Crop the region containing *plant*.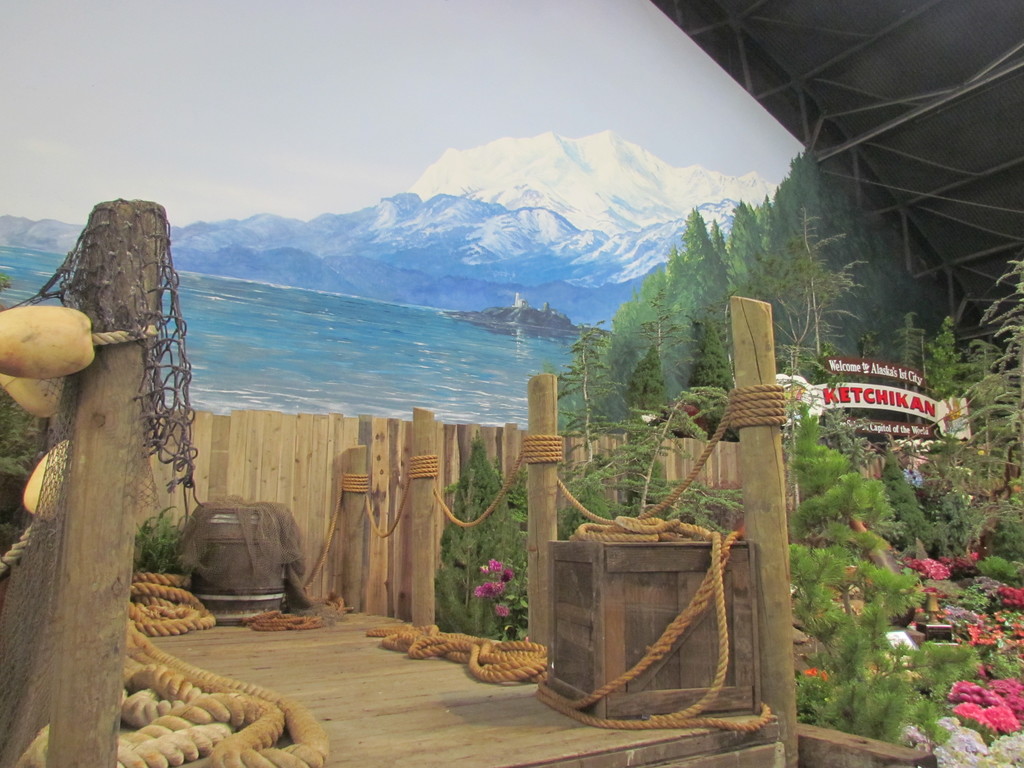
Crop region: bbox(0, 369, 55, 572).
